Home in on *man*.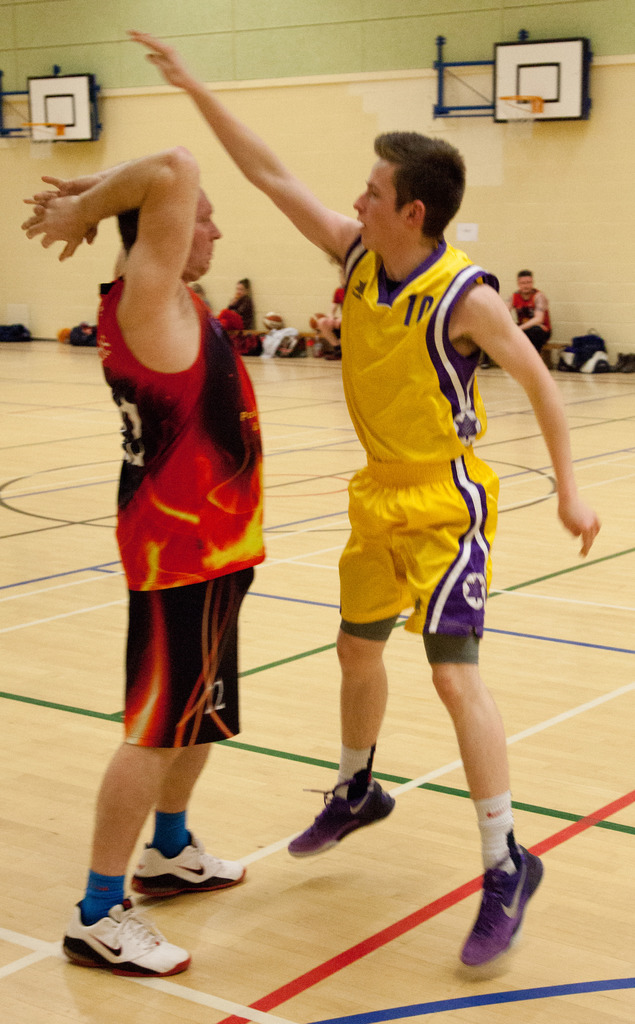
Homed in at locate(218, 72, 551, 885).
